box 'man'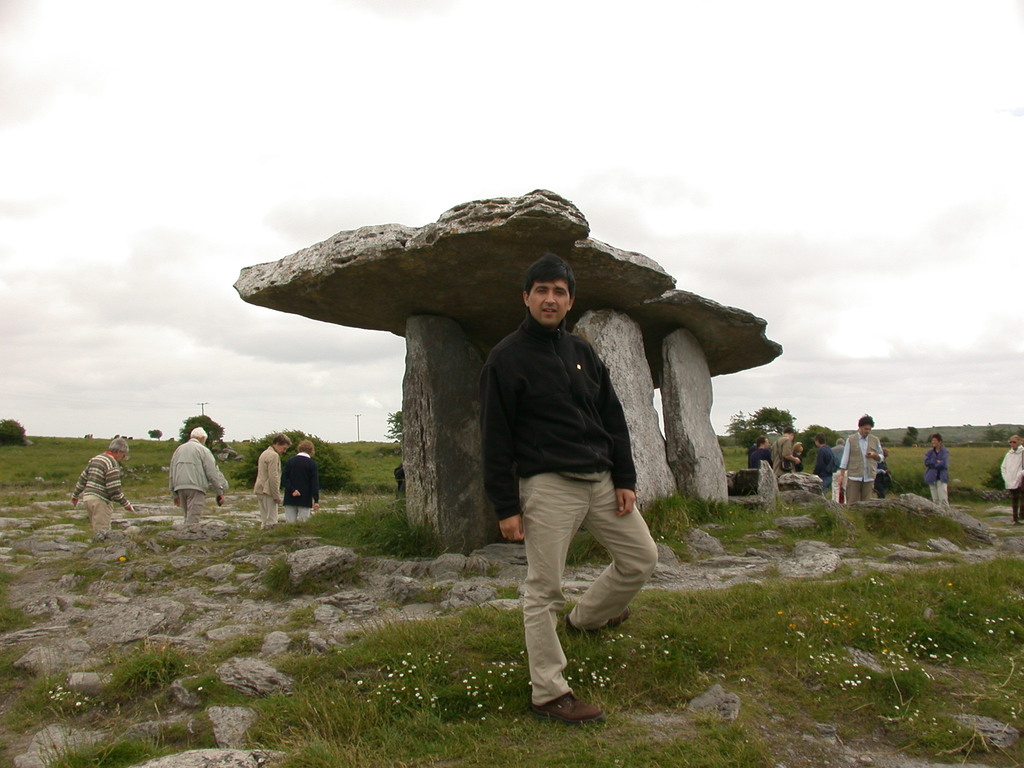
(left=70, top=434, right=136, bottom=541)
